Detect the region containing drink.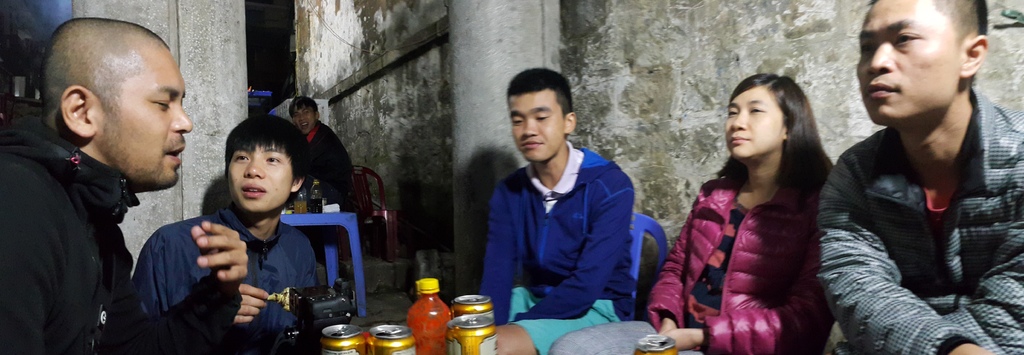
select_region(442, 313, 496, 354).
